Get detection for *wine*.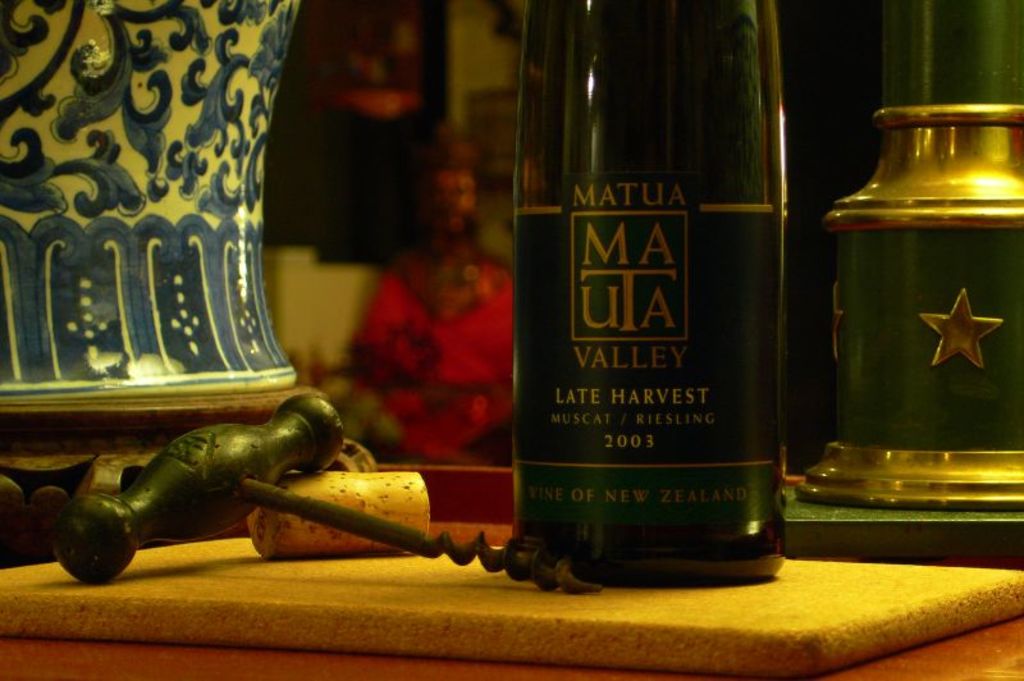
Detection: pyautogui.locateOnScreen(530, 19, 797, 581).
